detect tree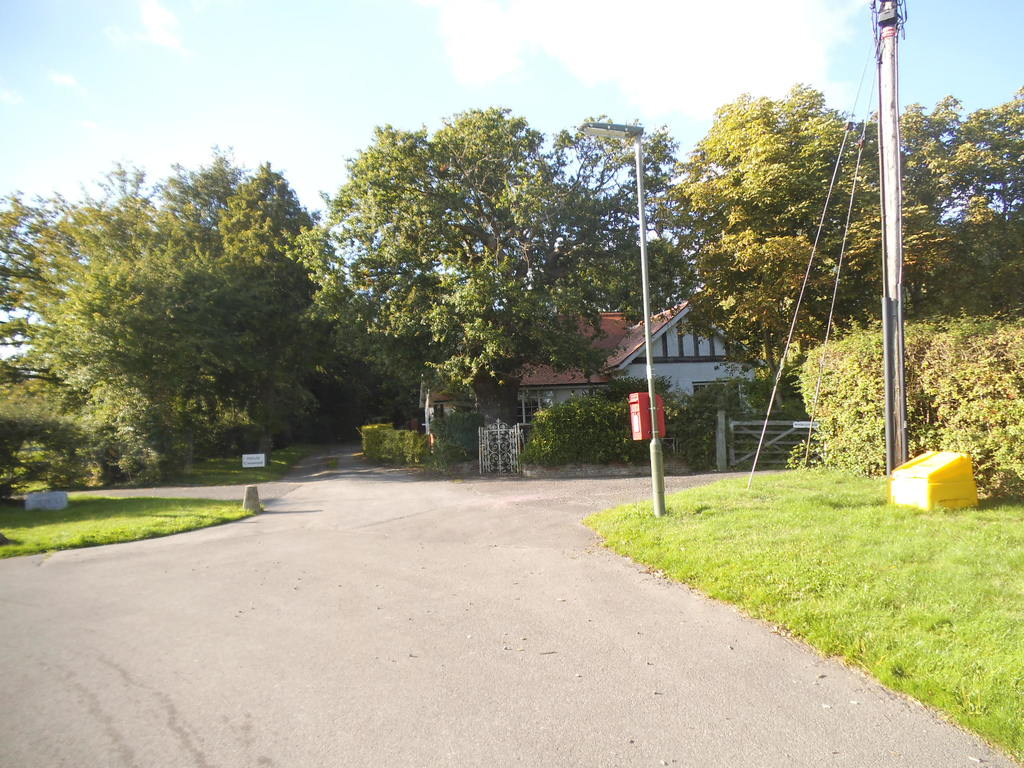
689, 74, 893, 456
